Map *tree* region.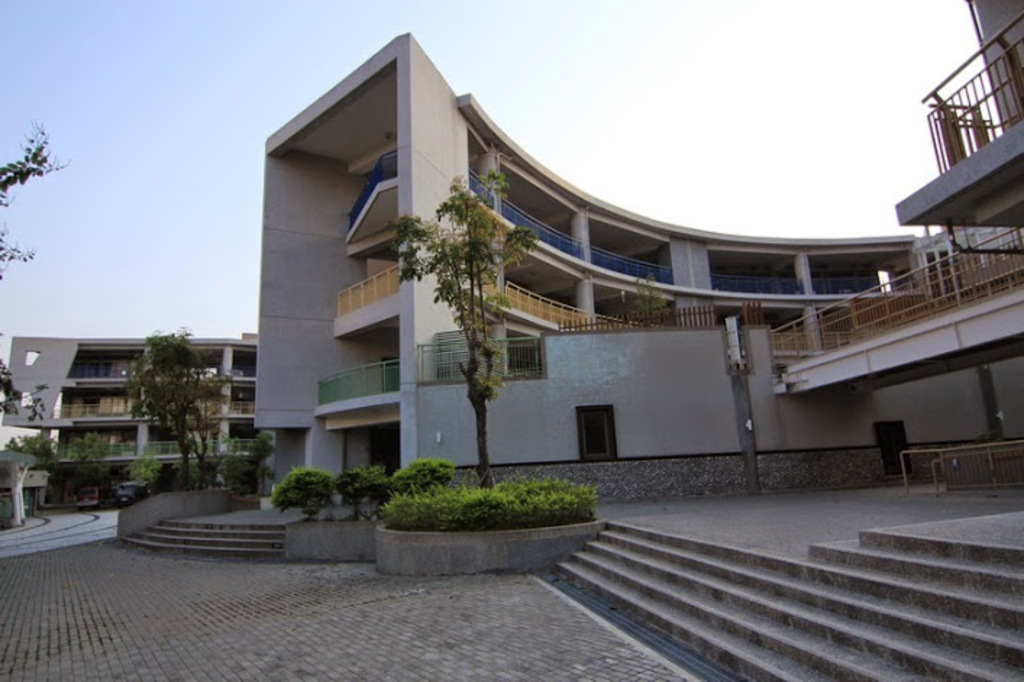
Mapped to <bbox>201, 427, 258, 501</bbox>.
